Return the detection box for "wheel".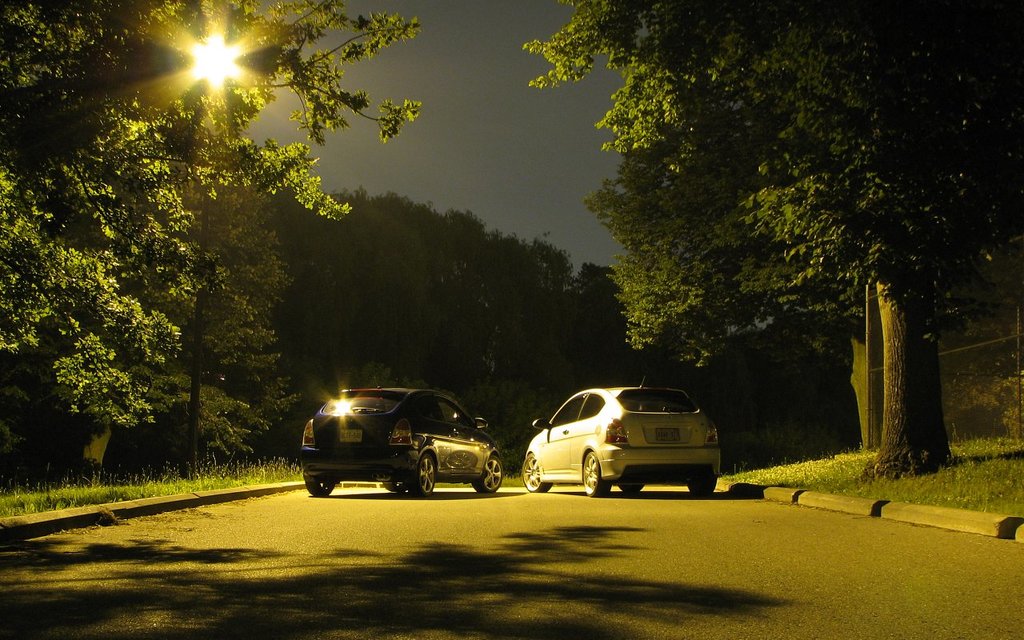
box=[582, 449, 608, 499].
